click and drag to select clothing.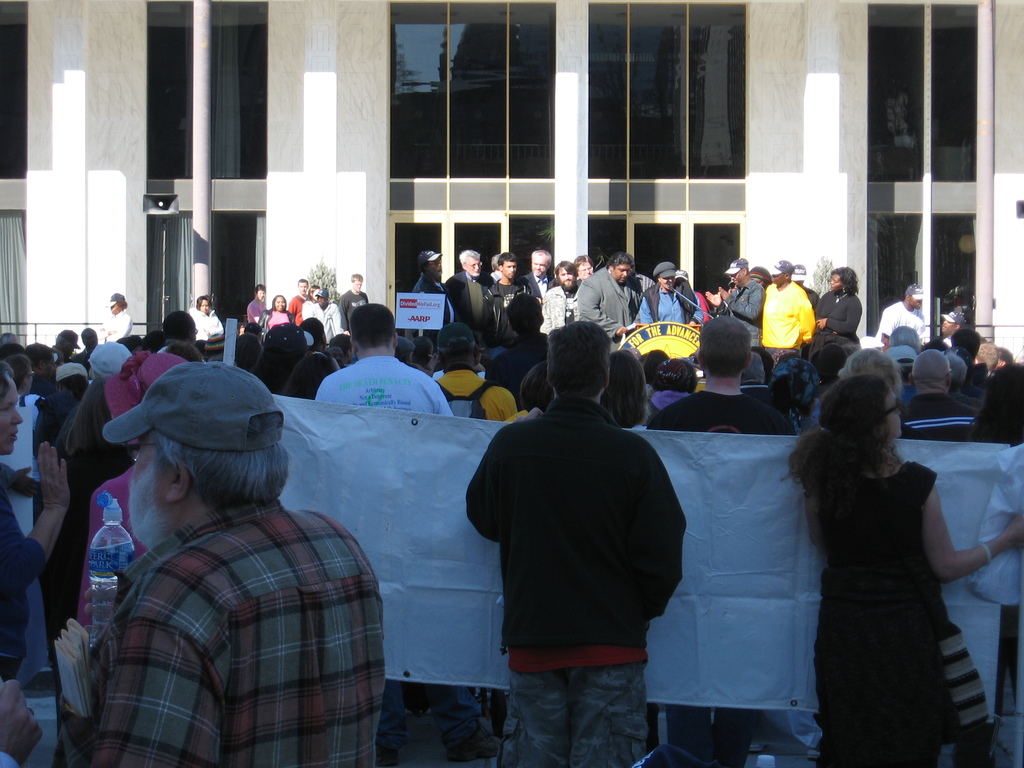
Selection: [x1=482, y1=280, x2=545, y2=344].
